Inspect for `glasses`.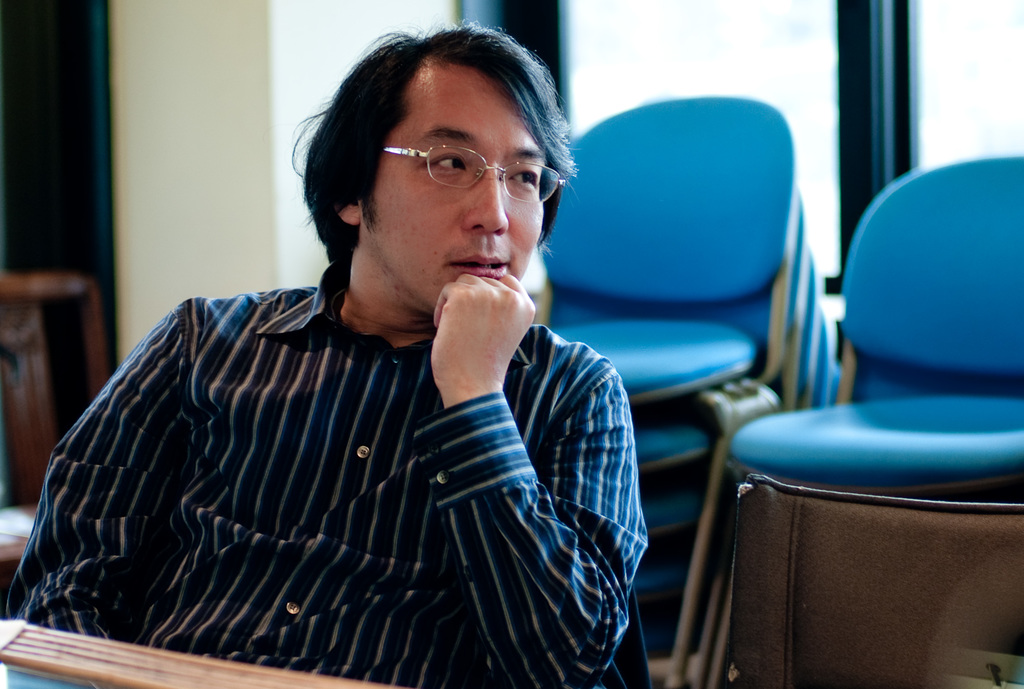
Inspection: detection(385, 143, 566, 206).
